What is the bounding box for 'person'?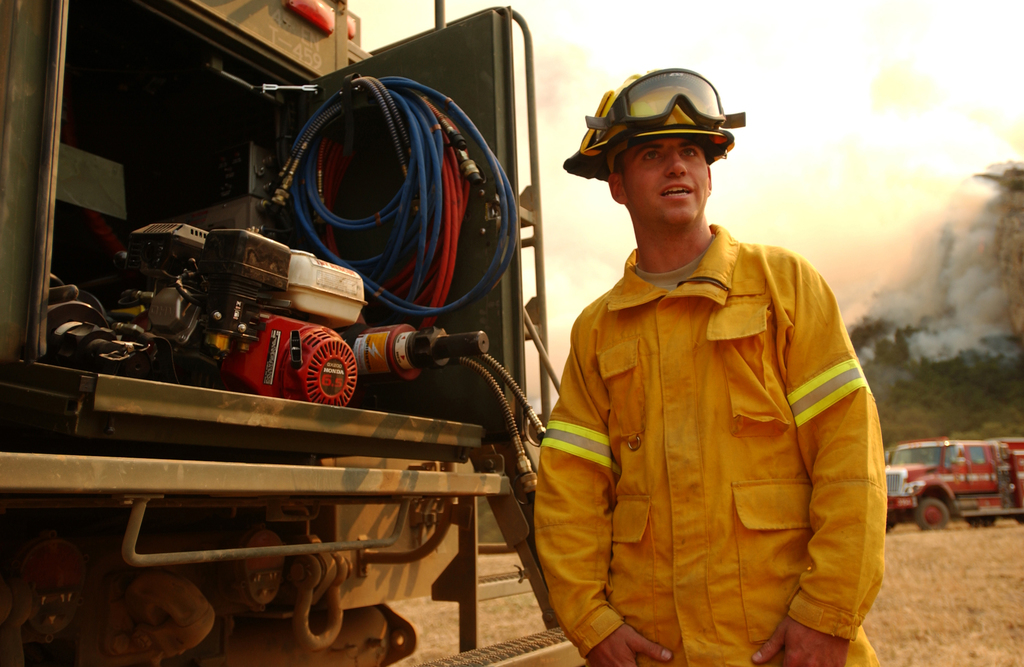
<bbox>550, 78, 884, 661</bbox>.
